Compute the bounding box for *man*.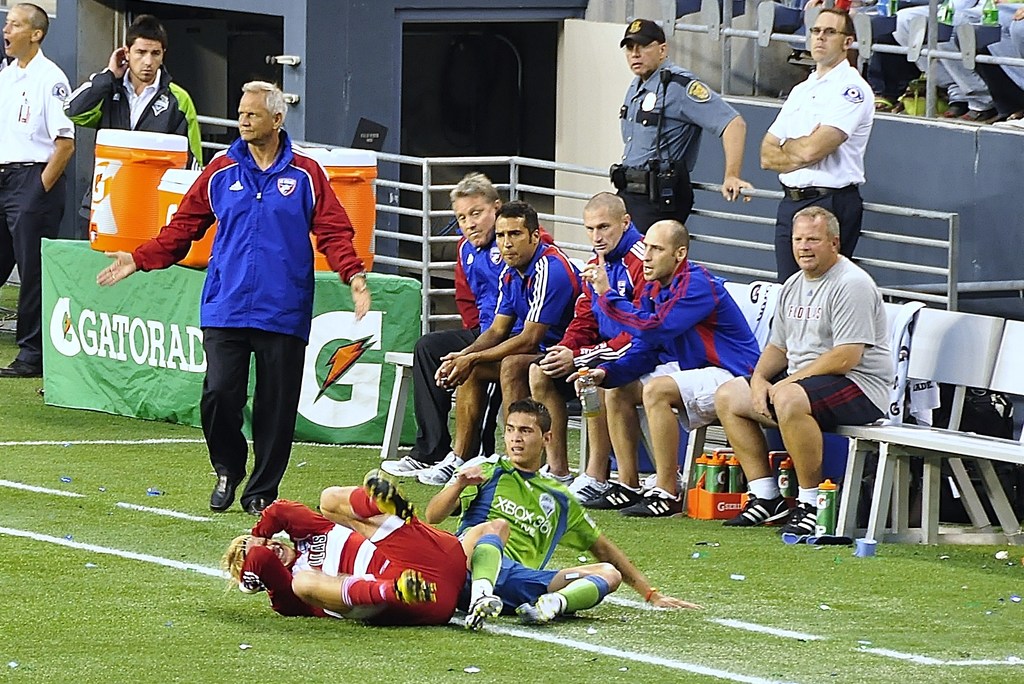
(x1=531, y1=193, x2=653, y2=505).
